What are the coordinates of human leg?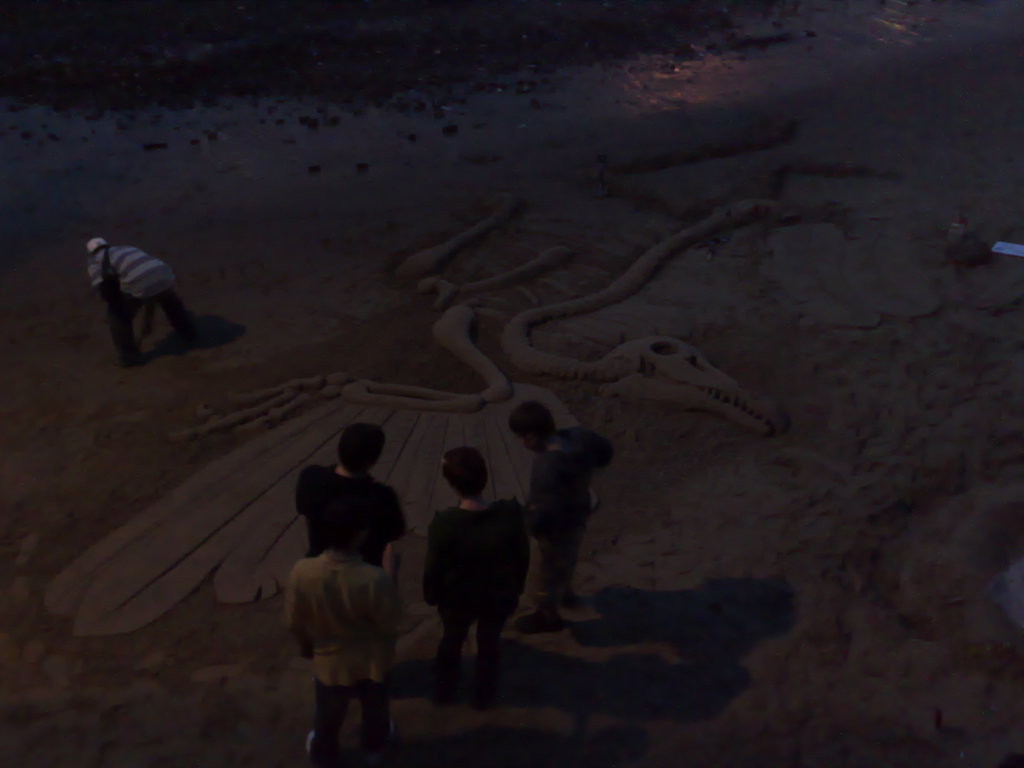
[x1=509, y1=532, x2=583, y2=627].
